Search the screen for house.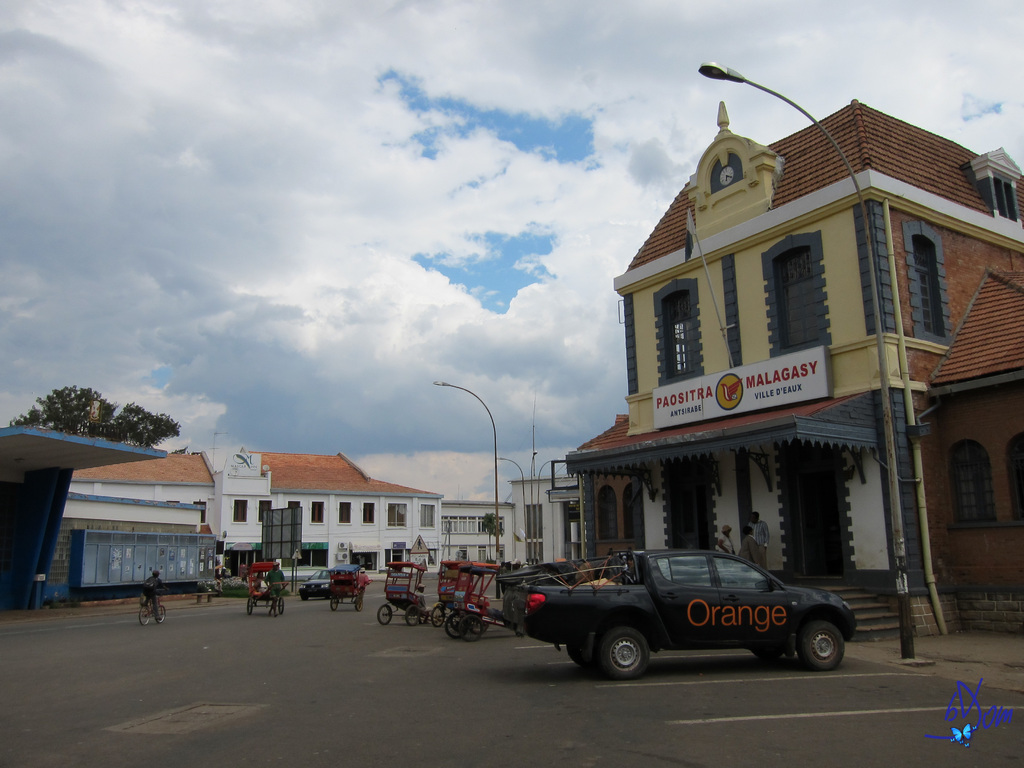
Found at rect(0, 415, 173, 617).
